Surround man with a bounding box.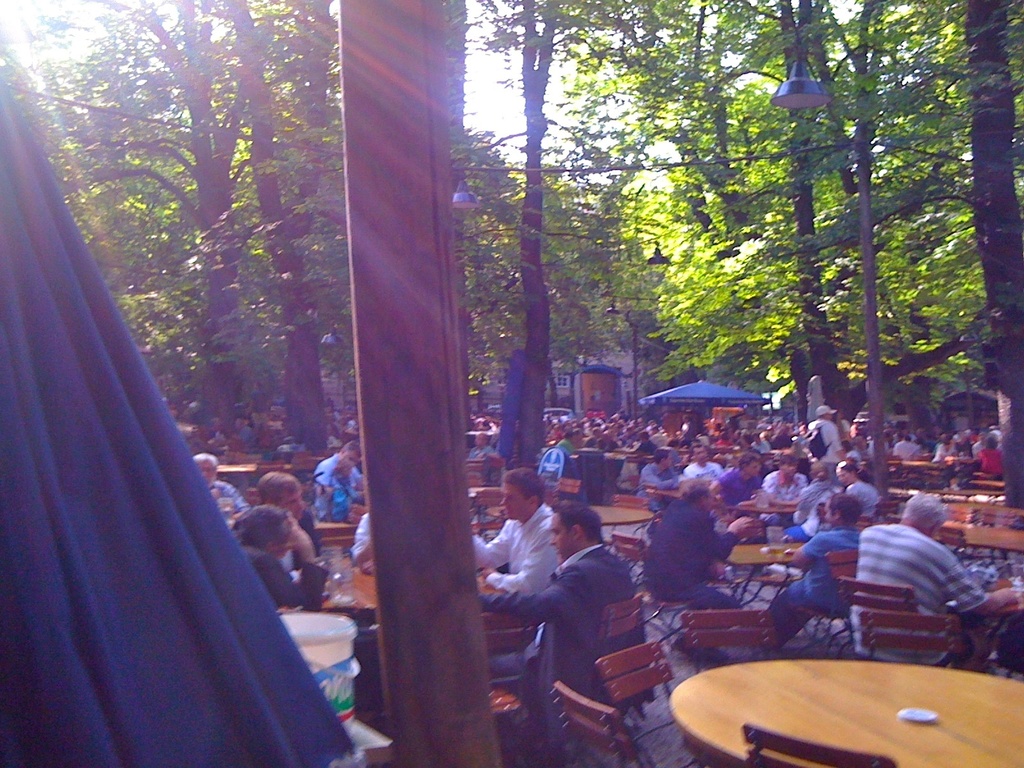
636,446,678,509.
